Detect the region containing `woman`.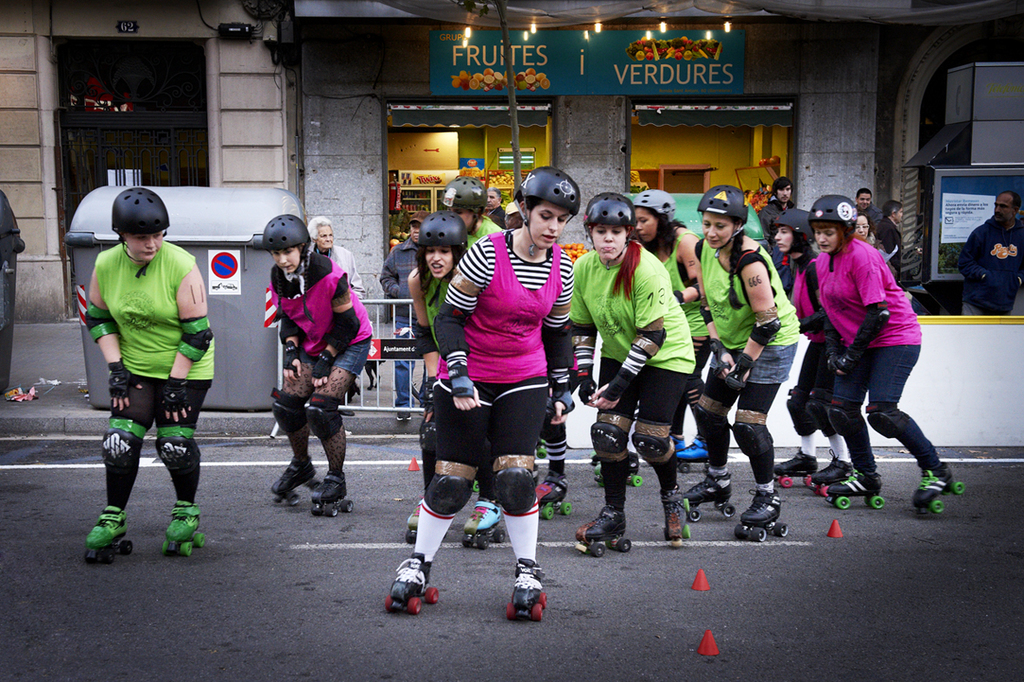
<region>89, 187, 221, 541</region>.
